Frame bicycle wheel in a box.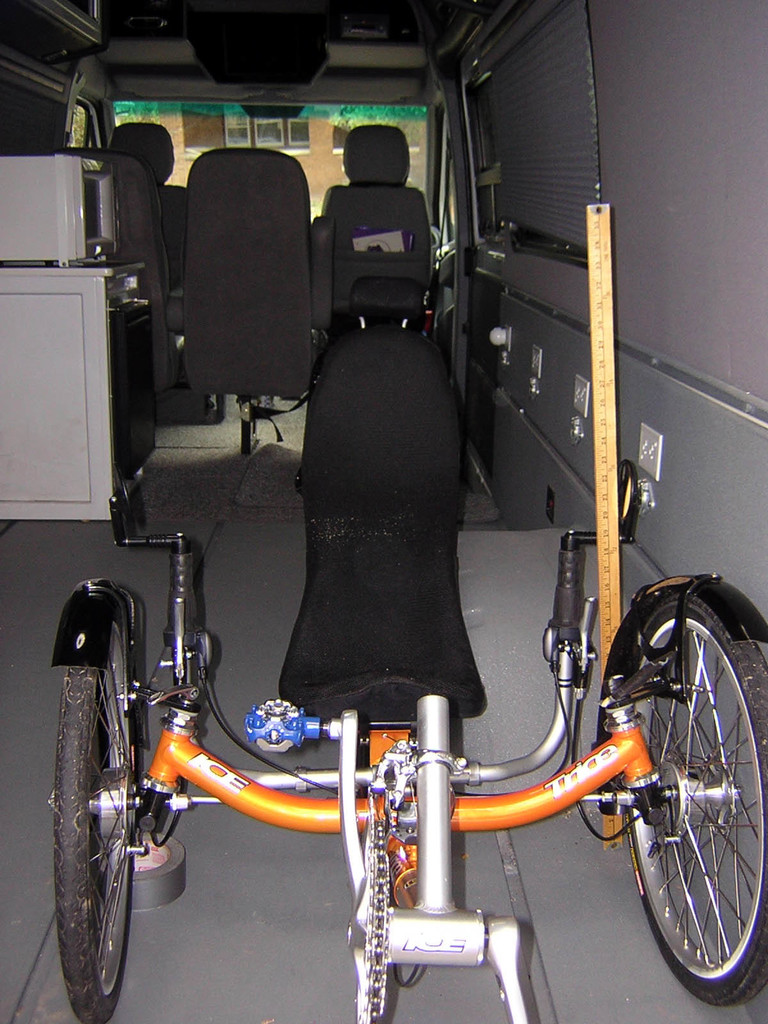
Rect(56, 619, 138, 1023).
